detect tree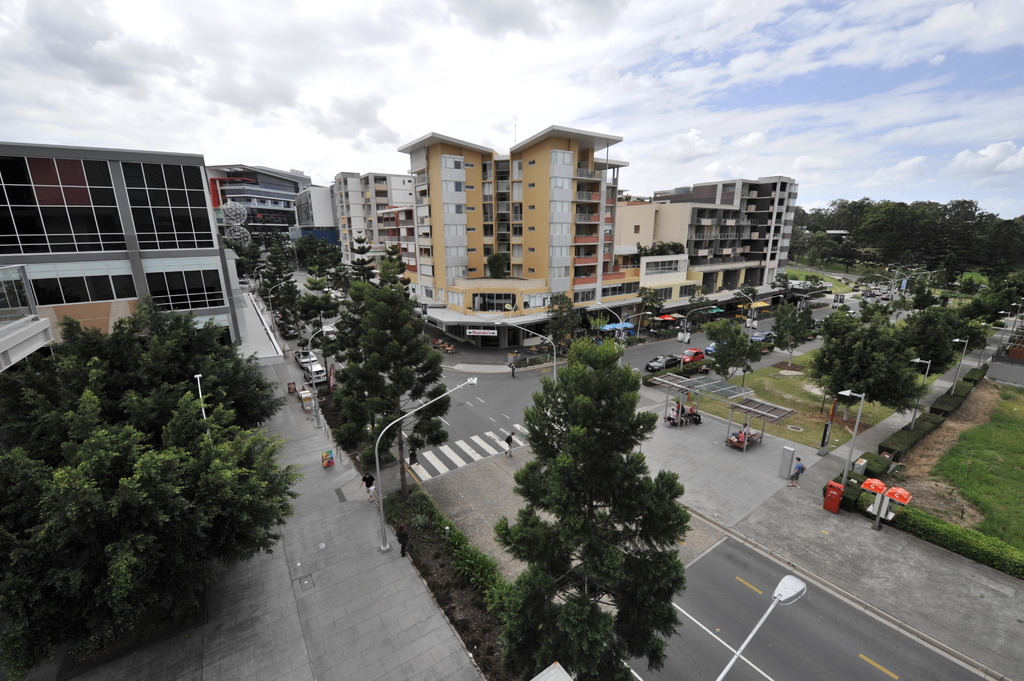
907, 308, 952, 364
